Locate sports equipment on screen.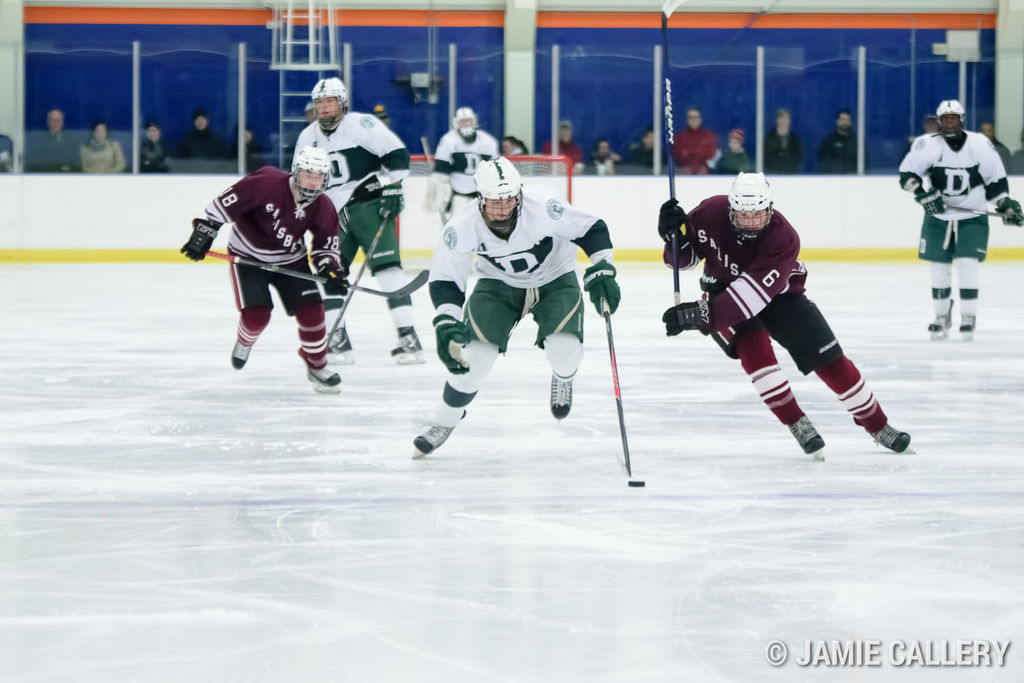
On screen at (930,98,967,143).
